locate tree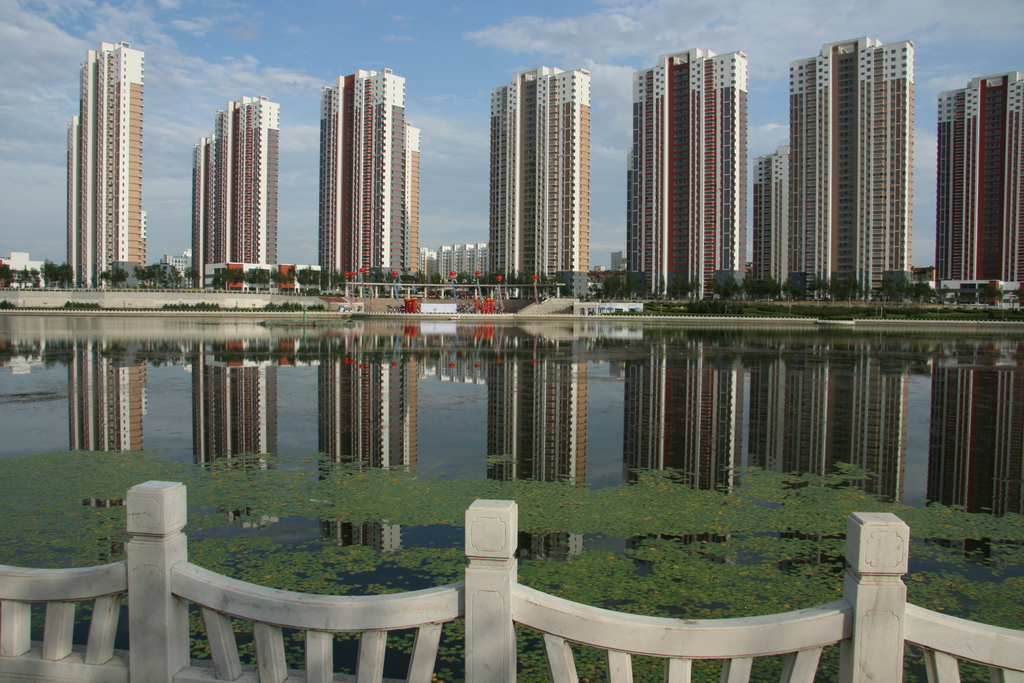
15, 266, 33, 284
